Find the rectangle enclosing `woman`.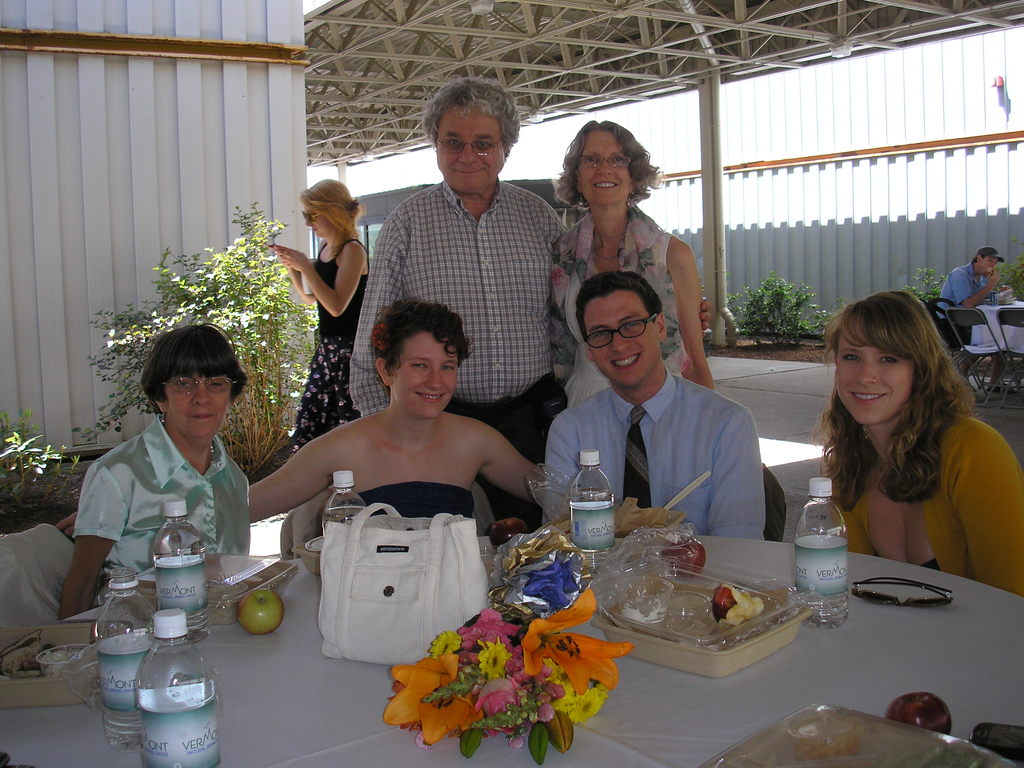
Rect(265, 175, 372, 454).
